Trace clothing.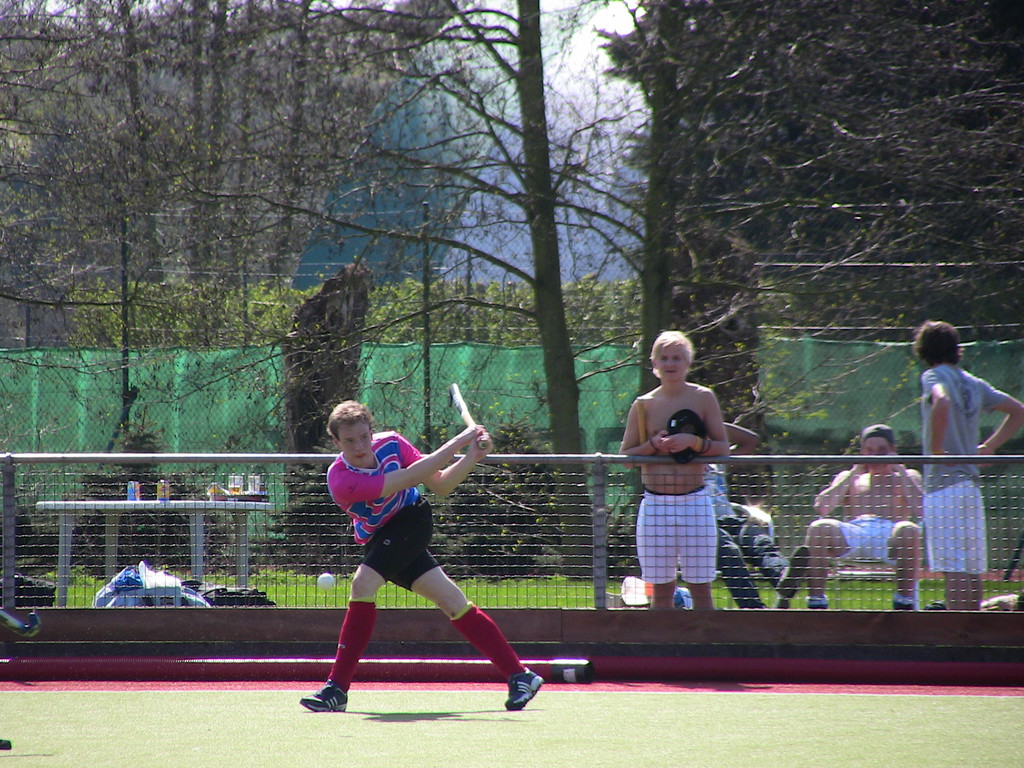
Traced to {"left": 632, "top": 484, "right": 721, "bottom": 584}.
